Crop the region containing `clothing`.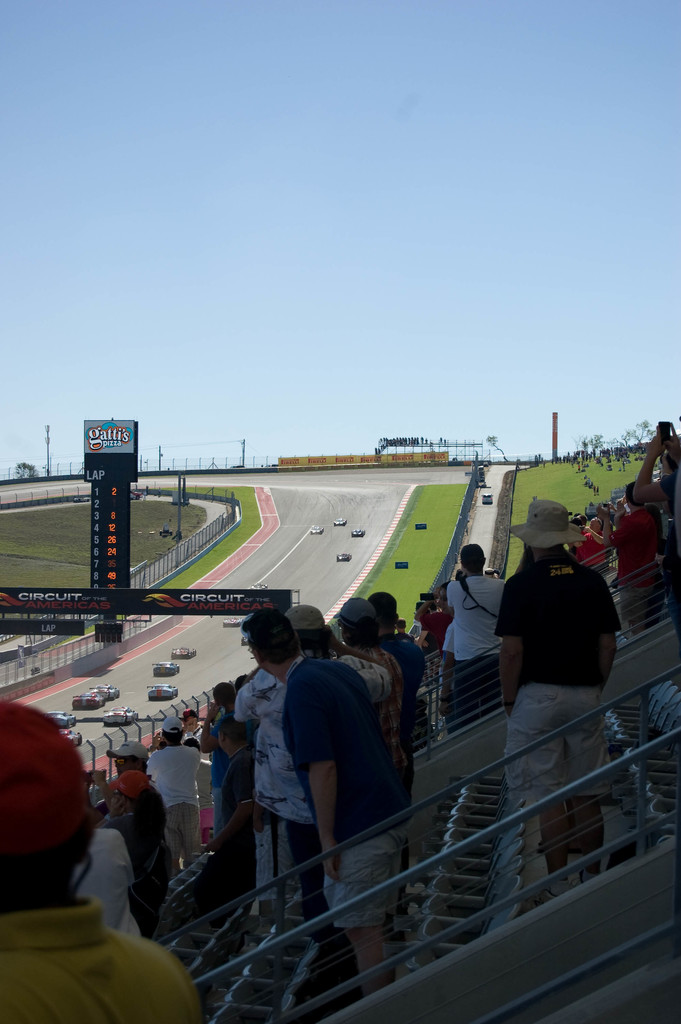
Crop region: Rect(225, 751, 260, 922).
